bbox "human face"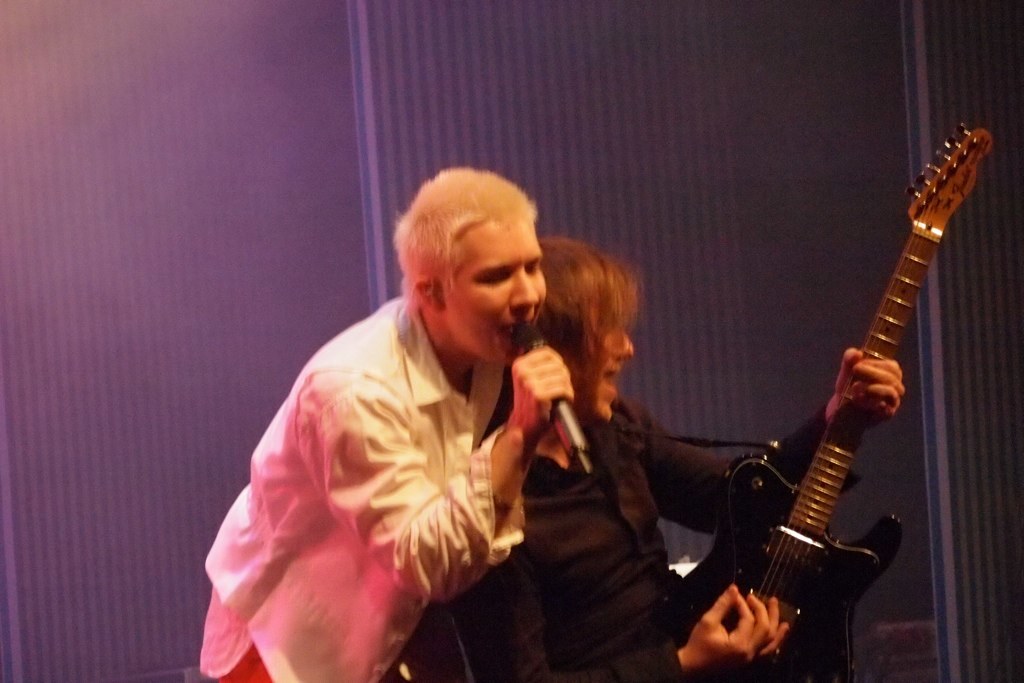
<region>575, 315, 636, 424</region>
